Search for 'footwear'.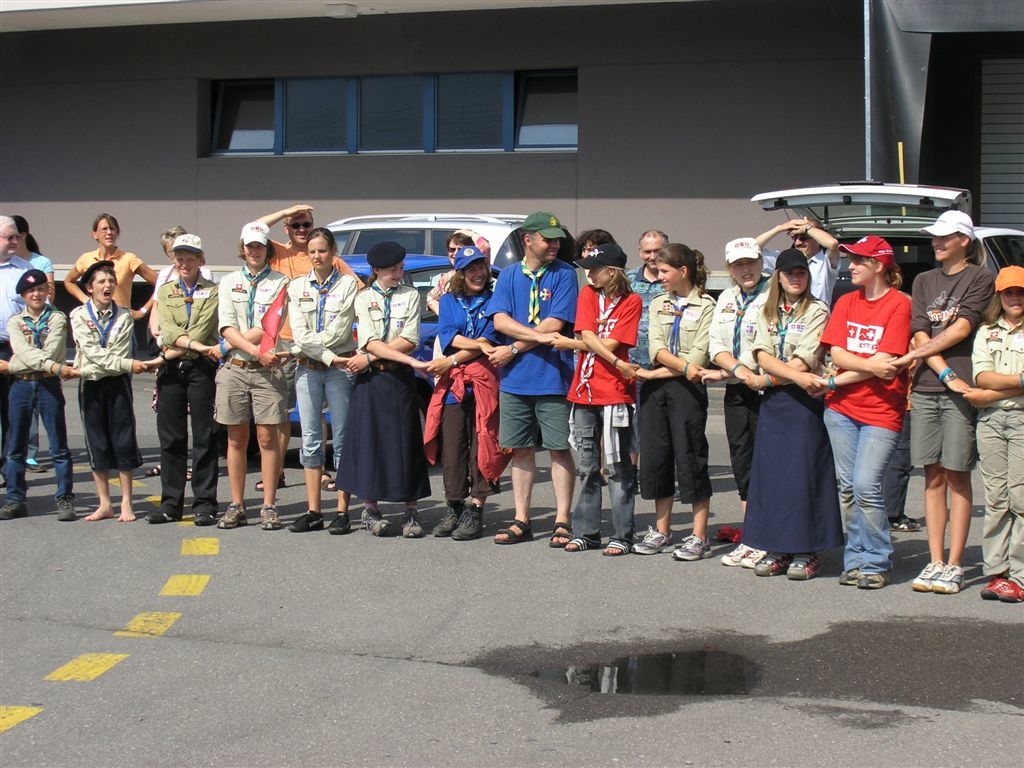
Found at pyautogui.locateOnScreen(786, 550, 825, 577).
